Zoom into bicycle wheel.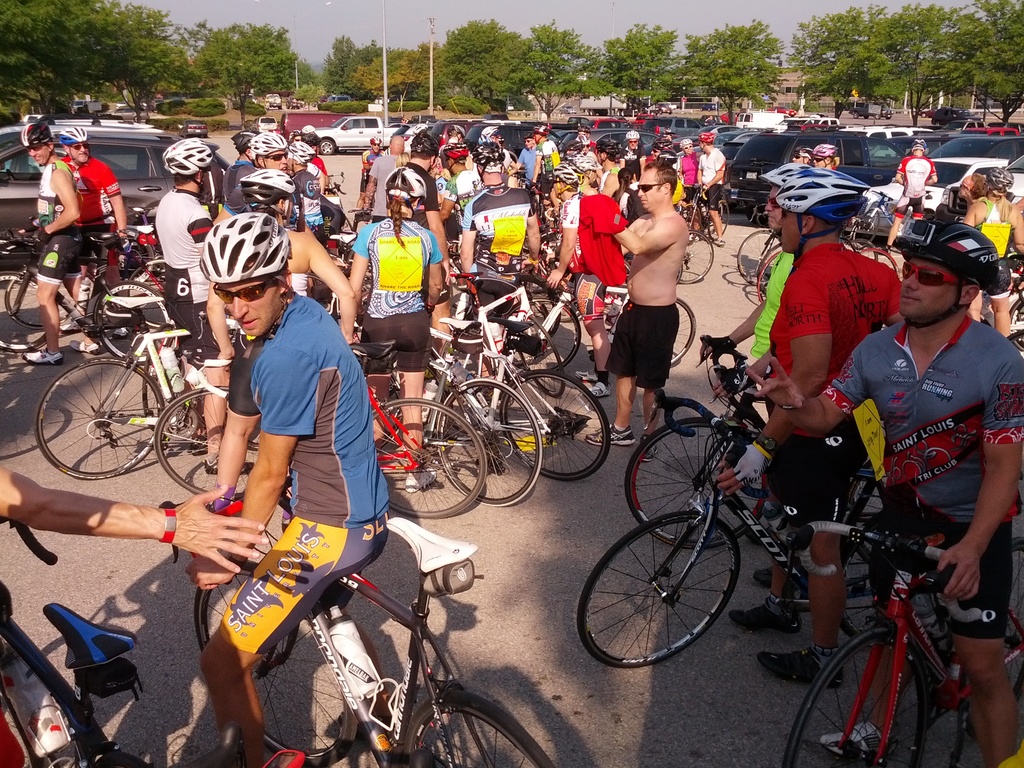
Zoom target: [863, 245, 902, 278].
